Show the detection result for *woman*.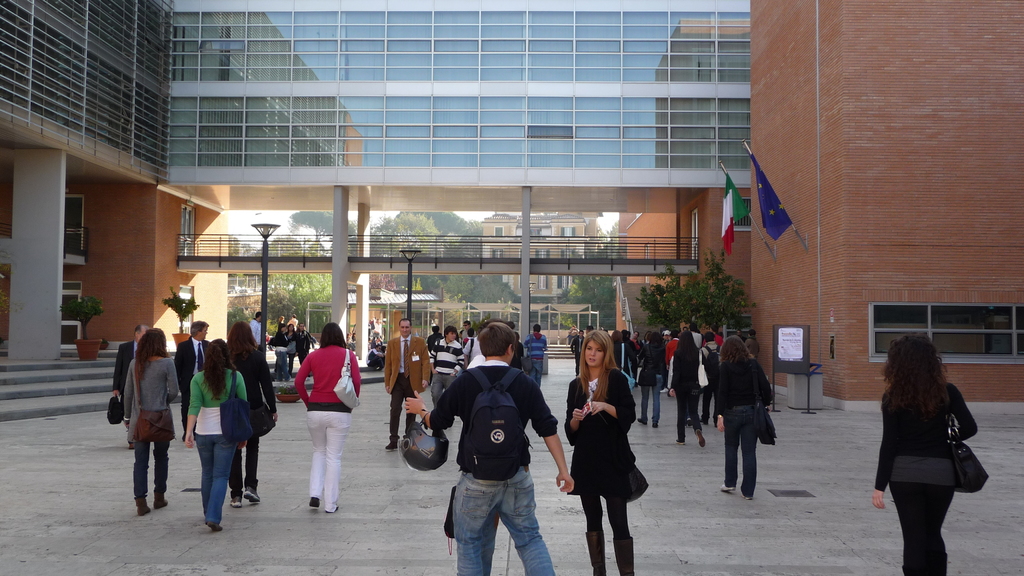
(x1=118, y1=324, x2=178, y2=519).
